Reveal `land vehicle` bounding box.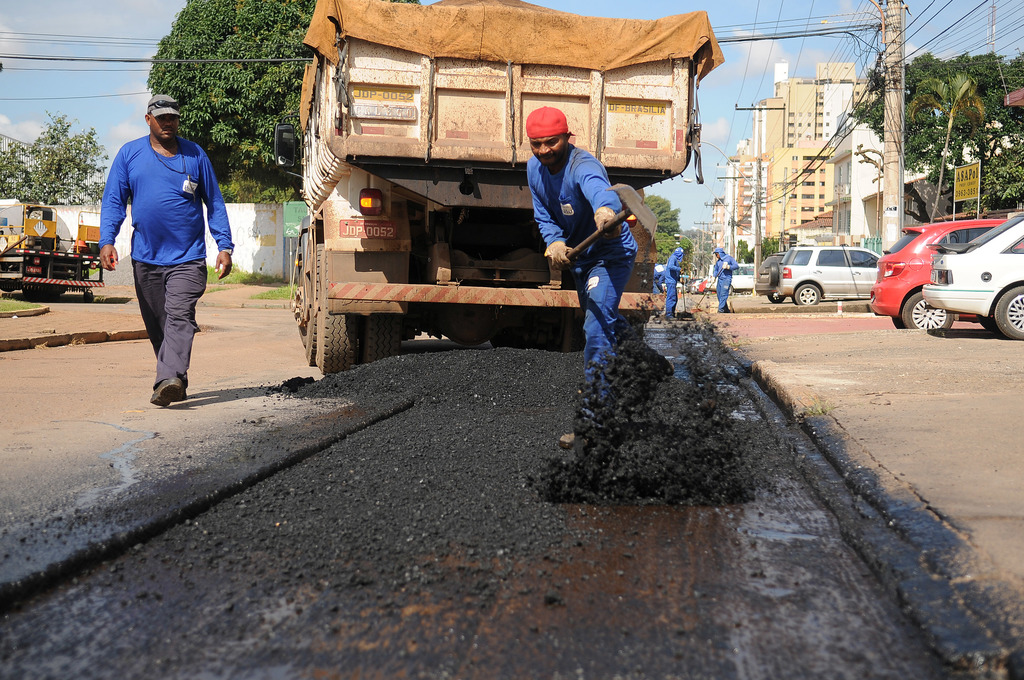
Revealed: 268 0 727 378.
